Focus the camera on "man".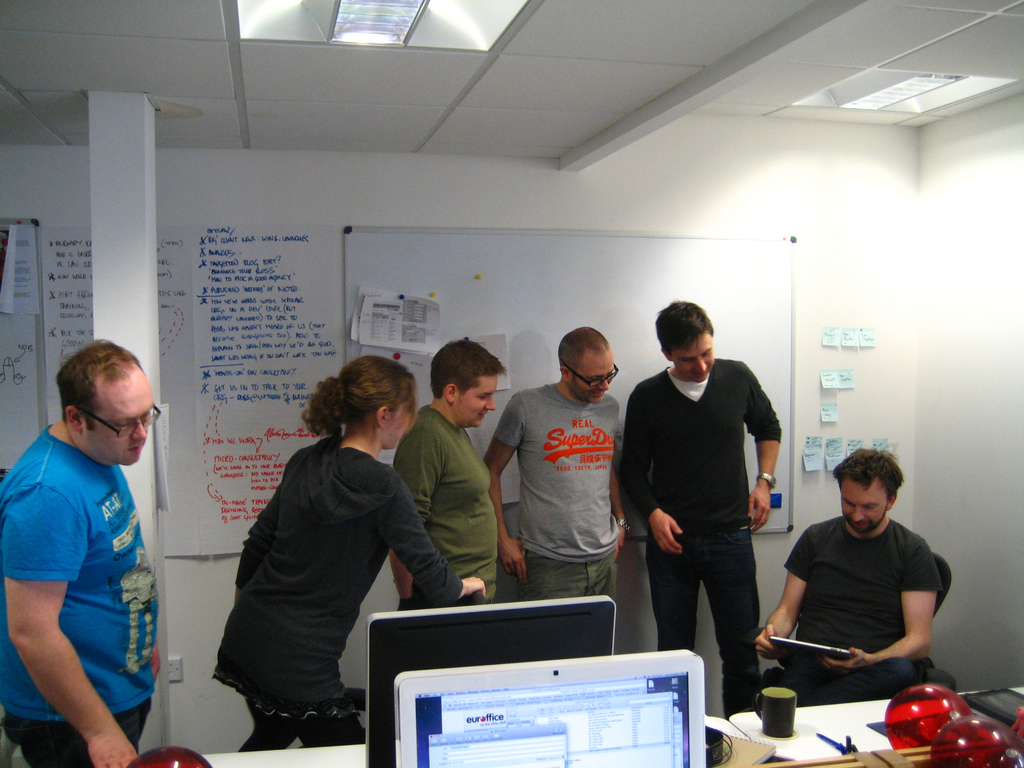
Focus region: (left=620, top=296, right=794, bottom=696).
